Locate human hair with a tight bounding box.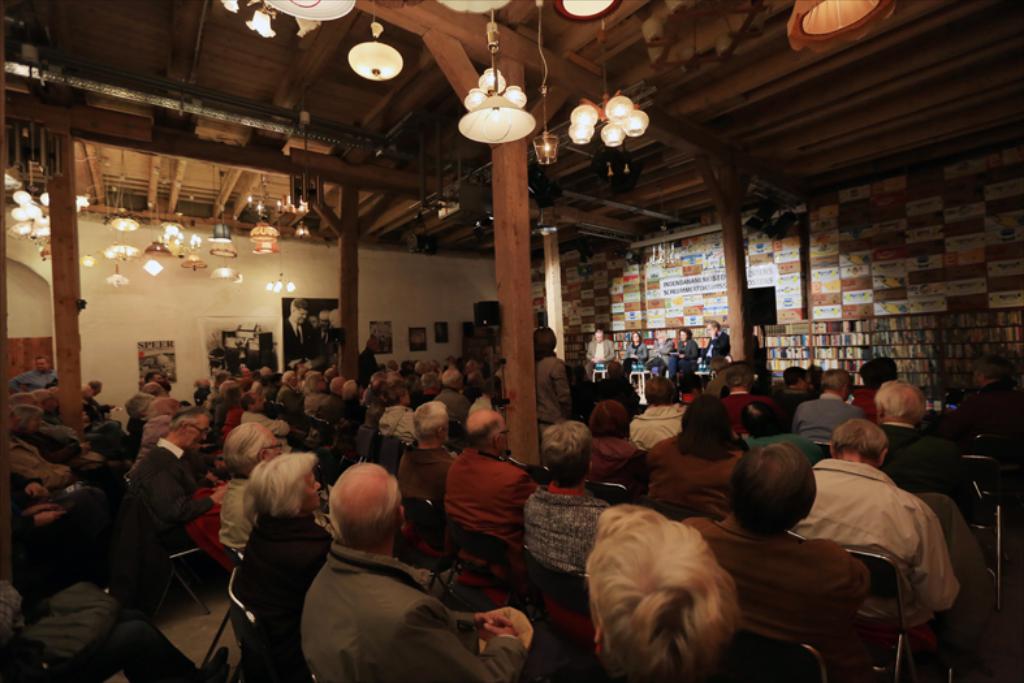
781:366:807:388.
